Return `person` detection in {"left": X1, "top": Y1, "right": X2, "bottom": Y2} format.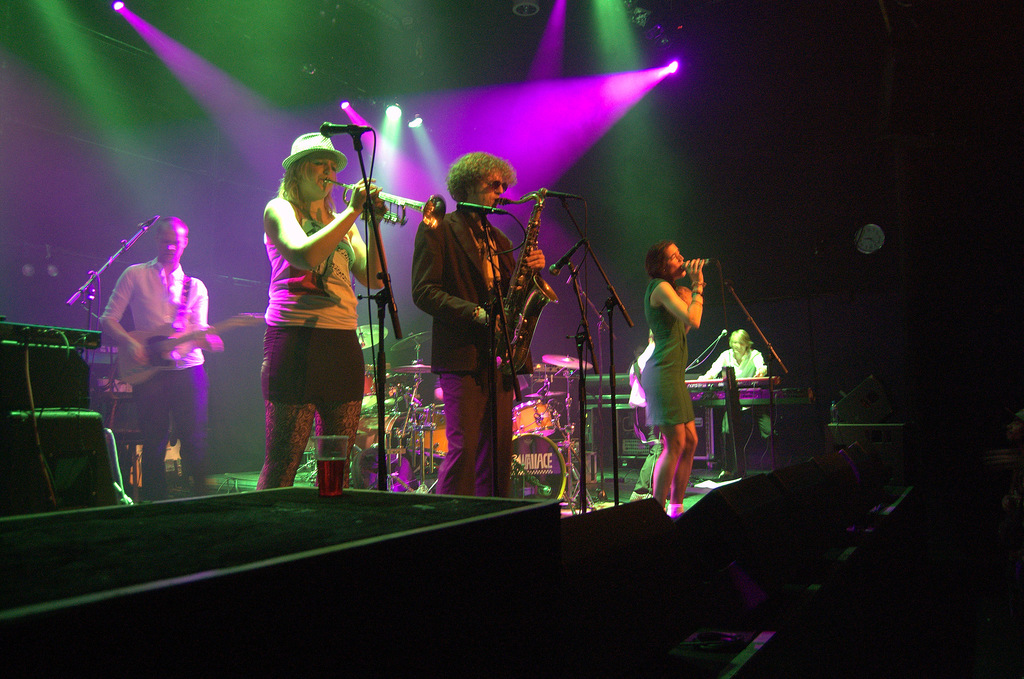
{"left": 412, "top": 153, "right": 546, "bottom": 496}.
